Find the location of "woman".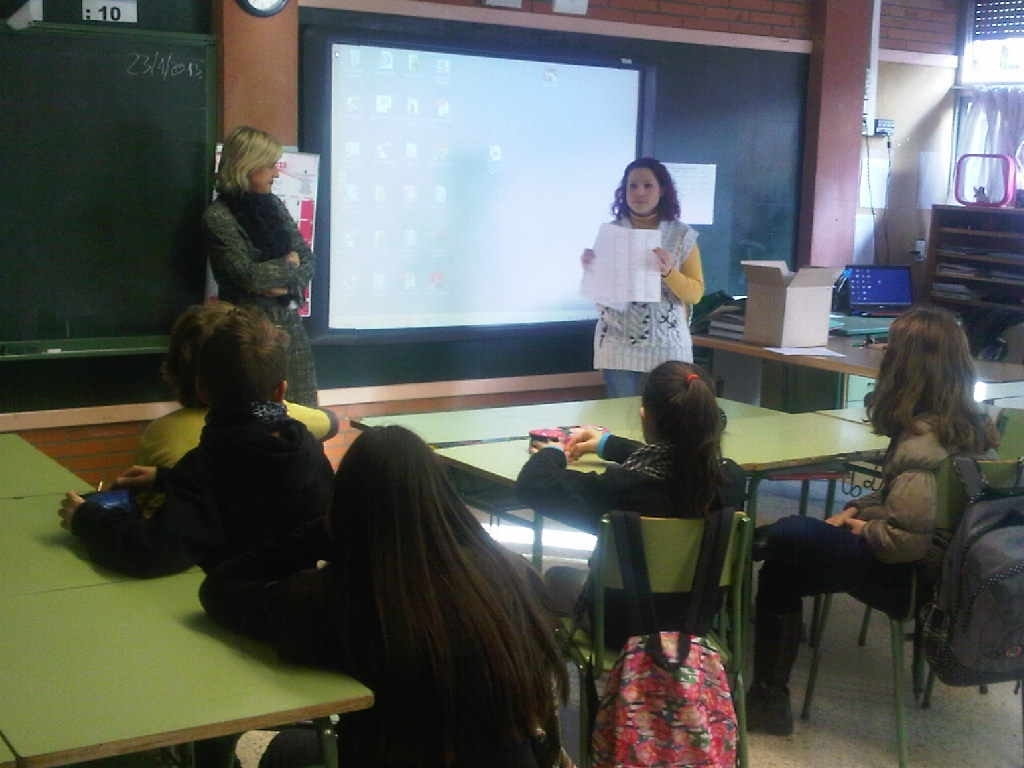
Location: box(580, 156, 717, 376).
